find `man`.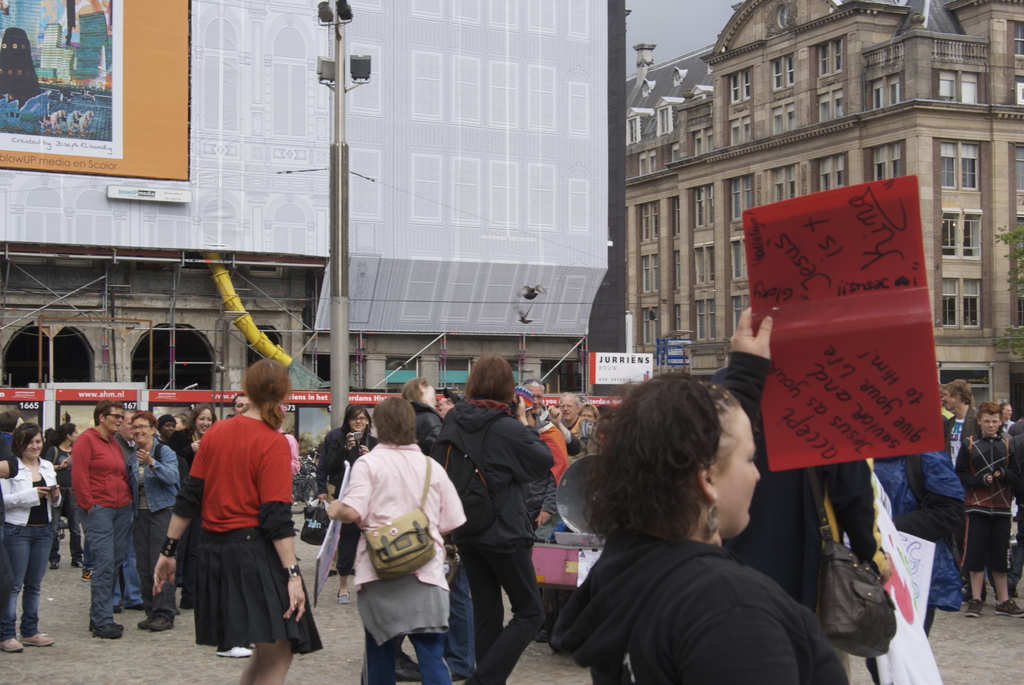
(x1=155, y1=412, x2=176, y2=445).
